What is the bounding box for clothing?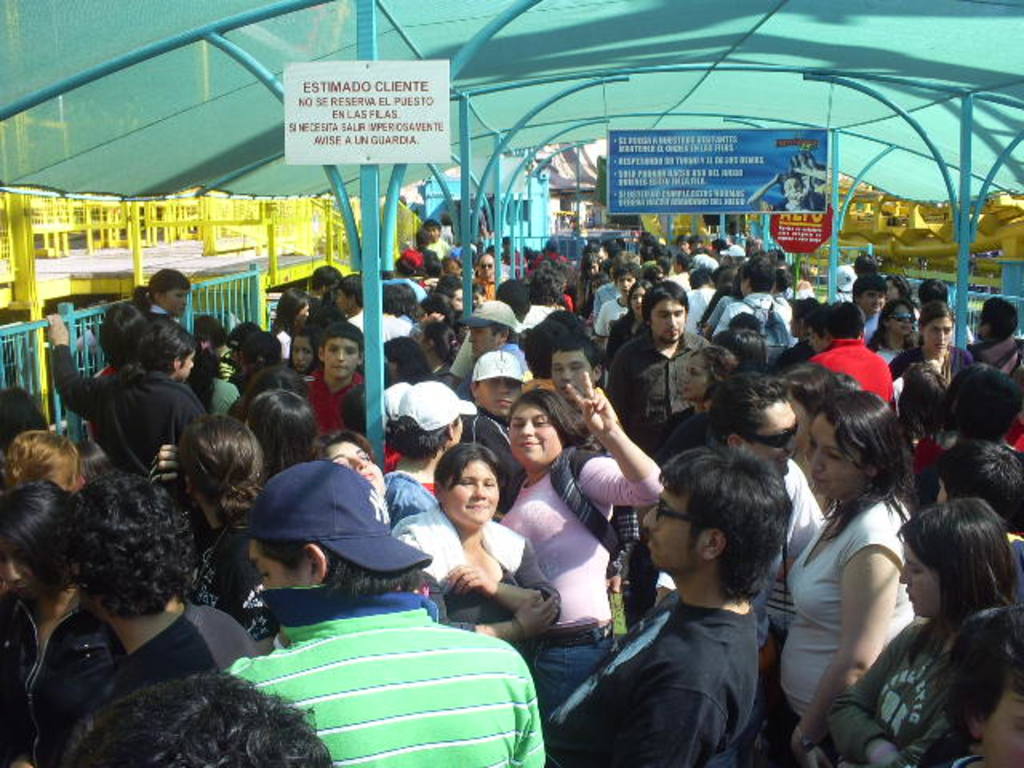
crop(371, 461, 448, 538).
